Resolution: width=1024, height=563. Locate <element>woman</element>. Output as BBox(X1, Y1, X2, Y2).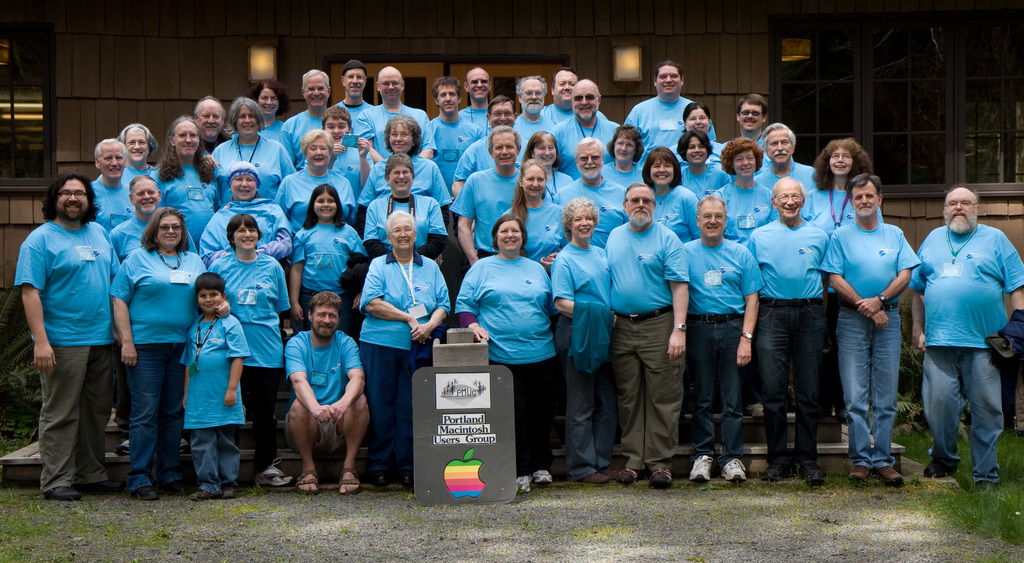
BBox(799, 140, 883, 423).
